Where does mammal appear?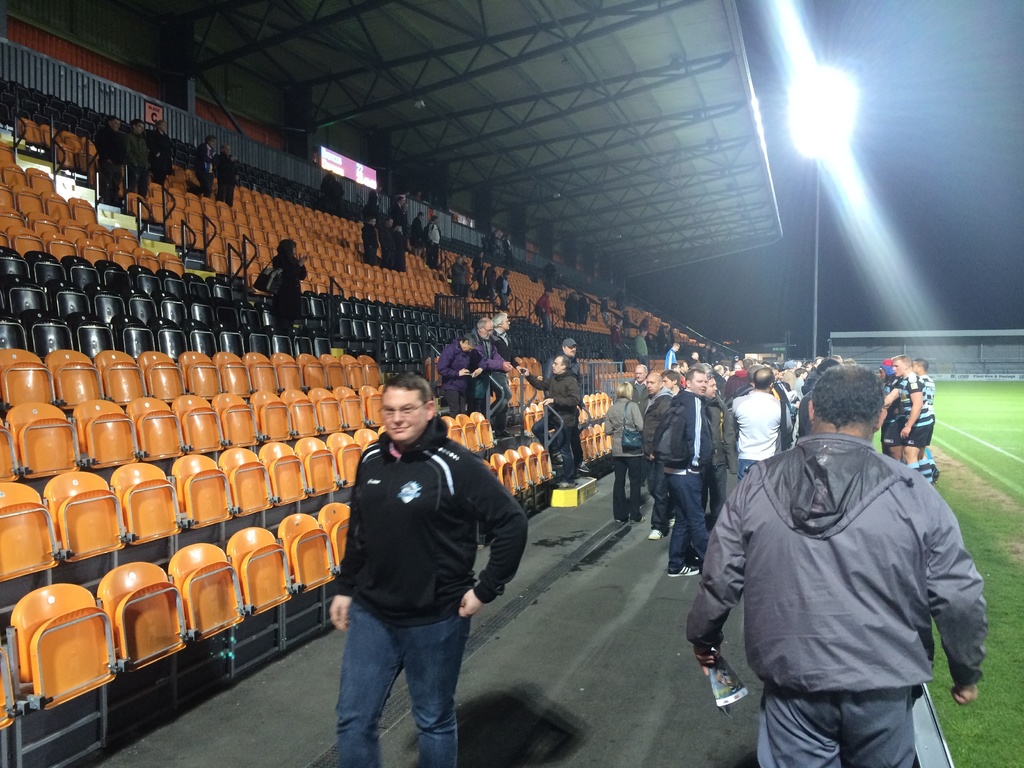
Appears at box=[469, 315, 516, 410].
